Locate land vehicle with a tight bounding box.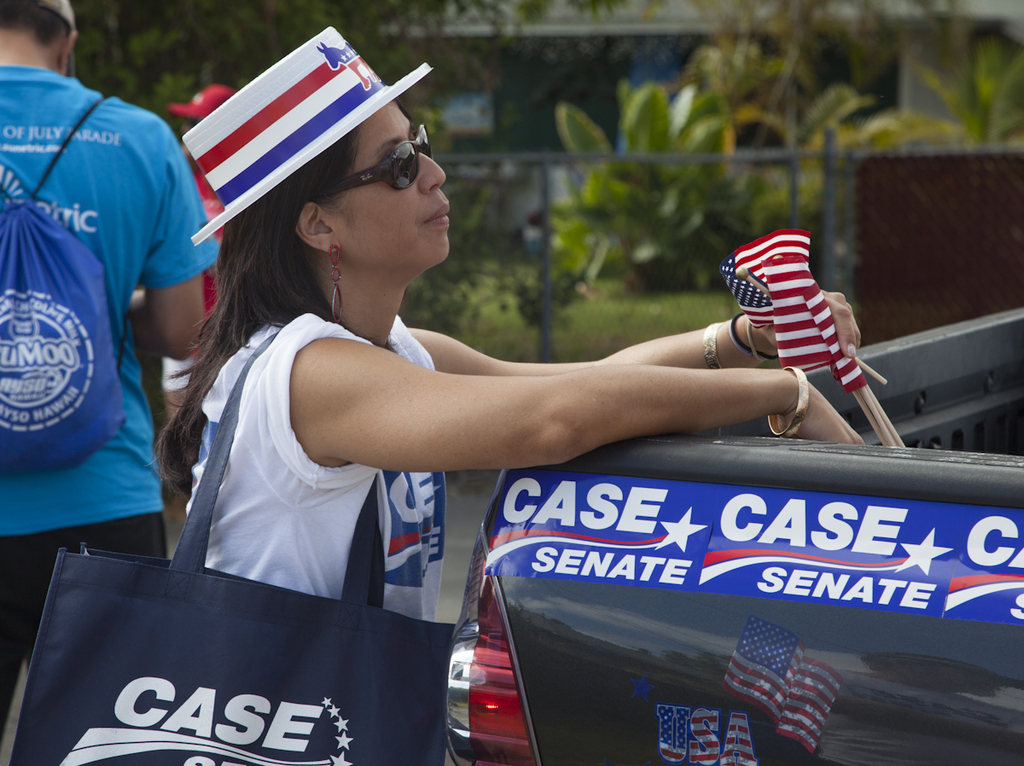
rect(433, 304, 1023, 763).
